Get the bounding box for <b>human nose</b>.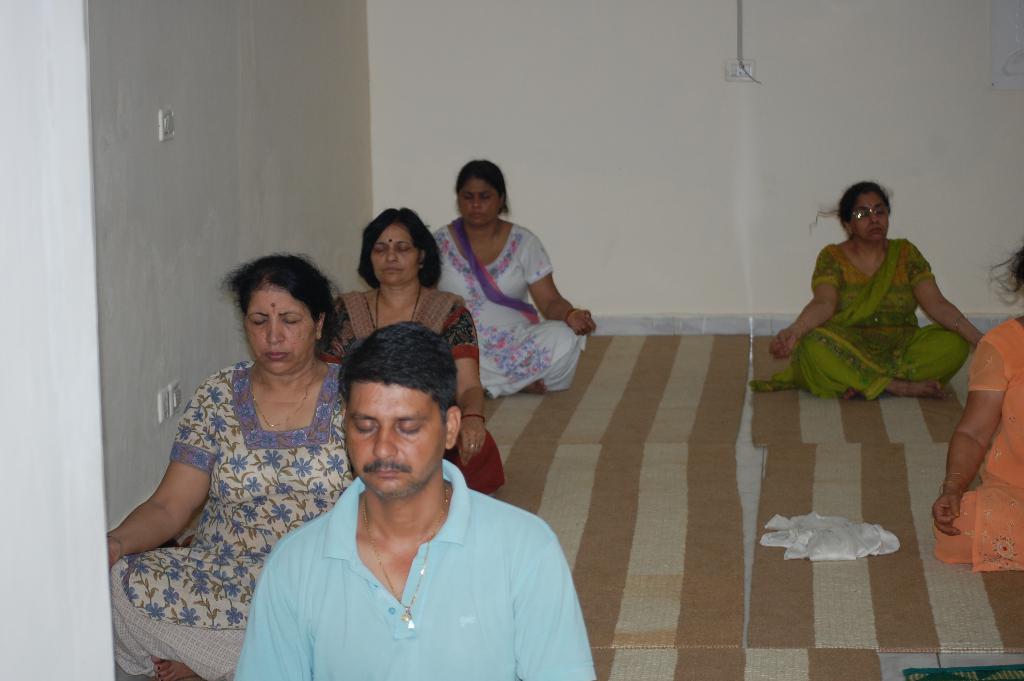
<bbox>470, 195, 479, 209</bbox>.
